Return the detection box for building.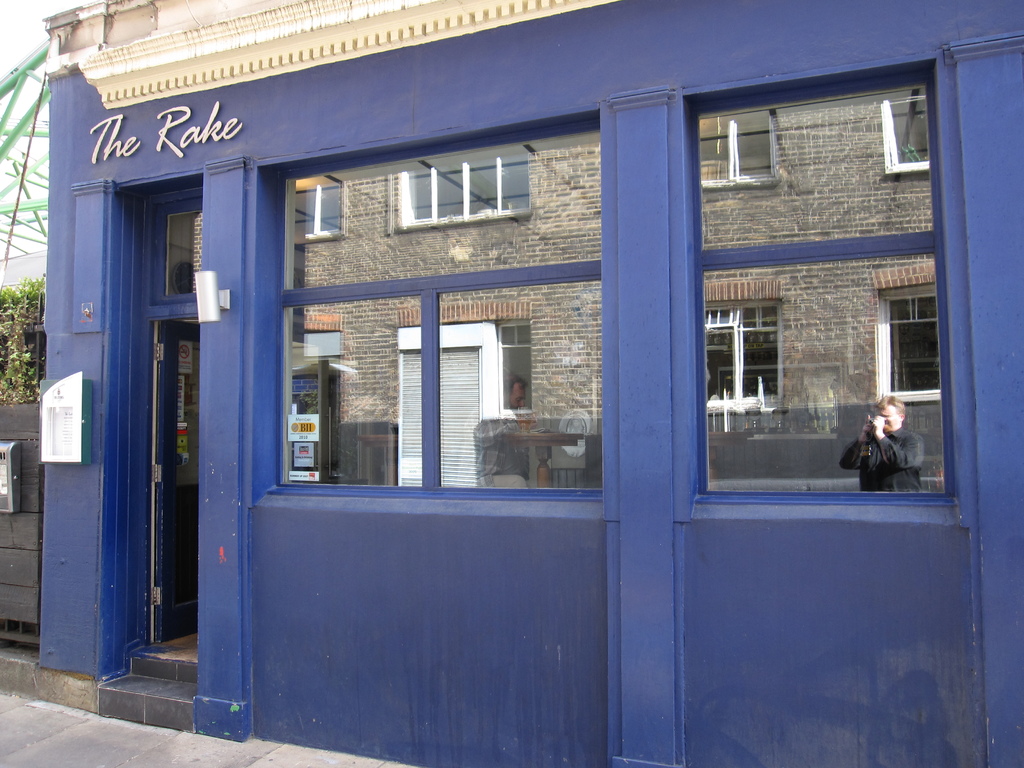
pyautogui.locateOnScreen(40, 0, 1023, 764).
